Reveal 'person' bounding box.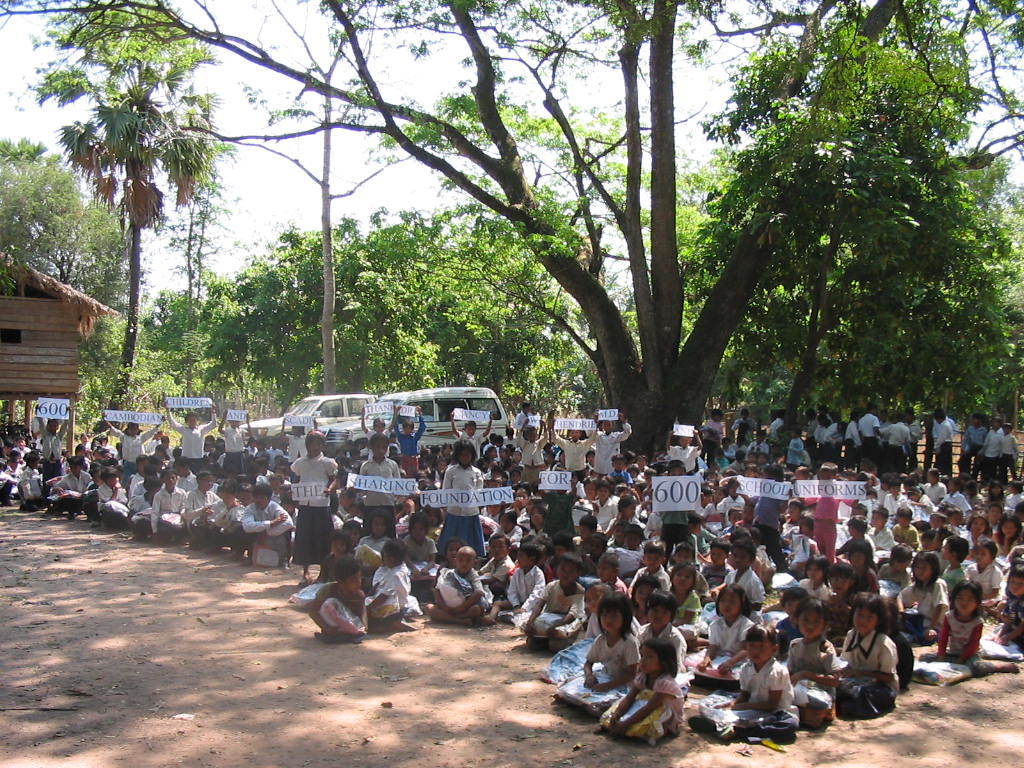
Revealed: 365/534/419/613.
